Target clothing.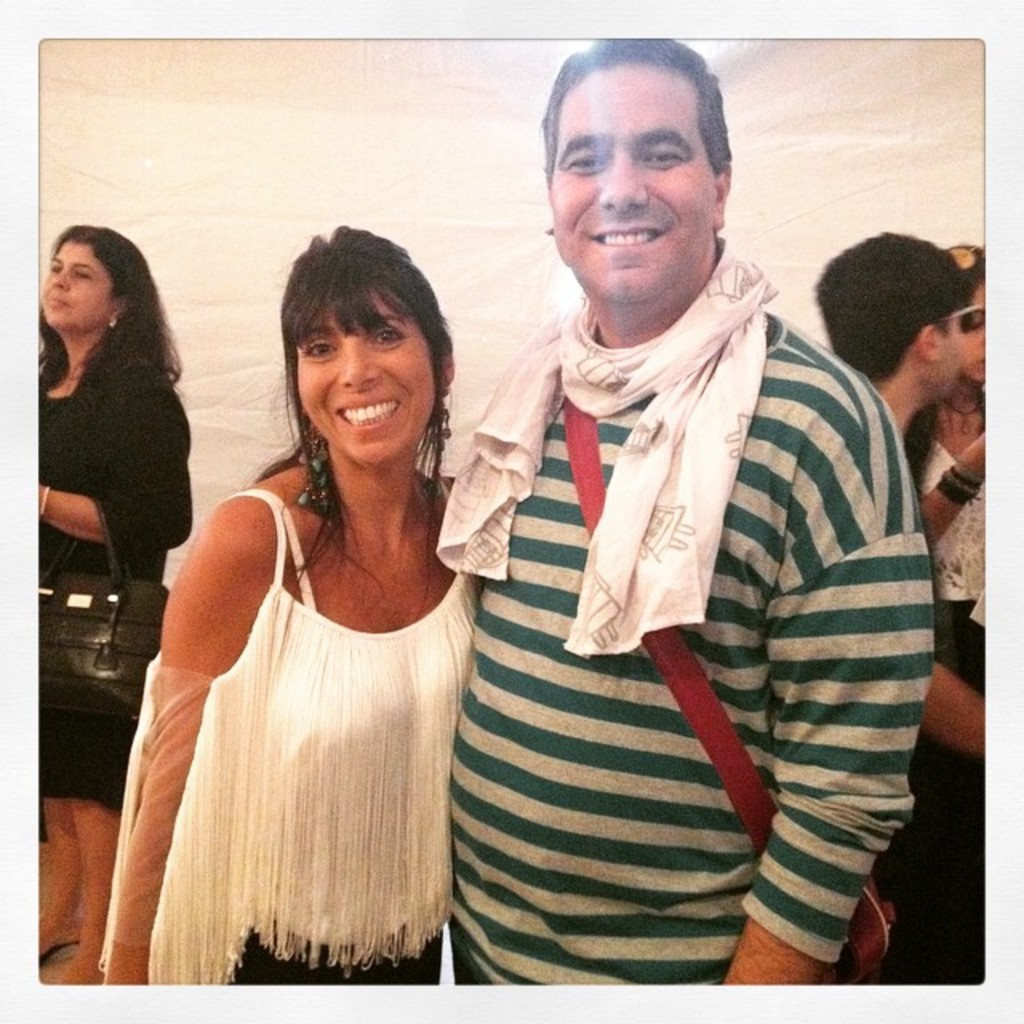
Target region: crop(922, 432, 1006, 1011).
